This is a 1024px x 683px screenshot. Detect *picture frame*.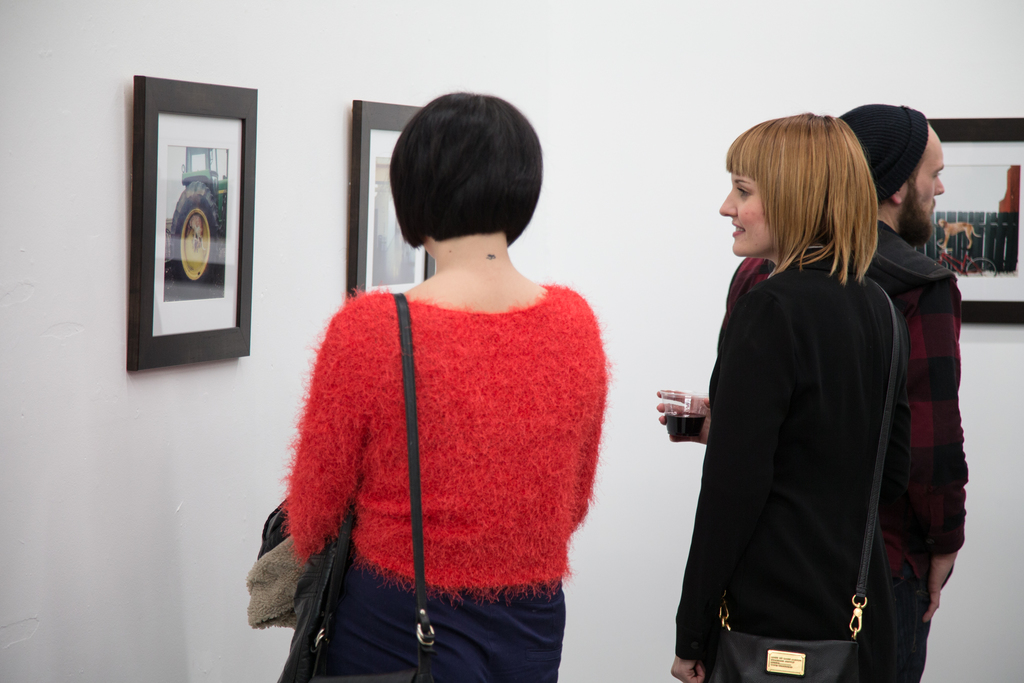
{"left": 129, "top": 69, "right": 255, "bottom": 379}.
